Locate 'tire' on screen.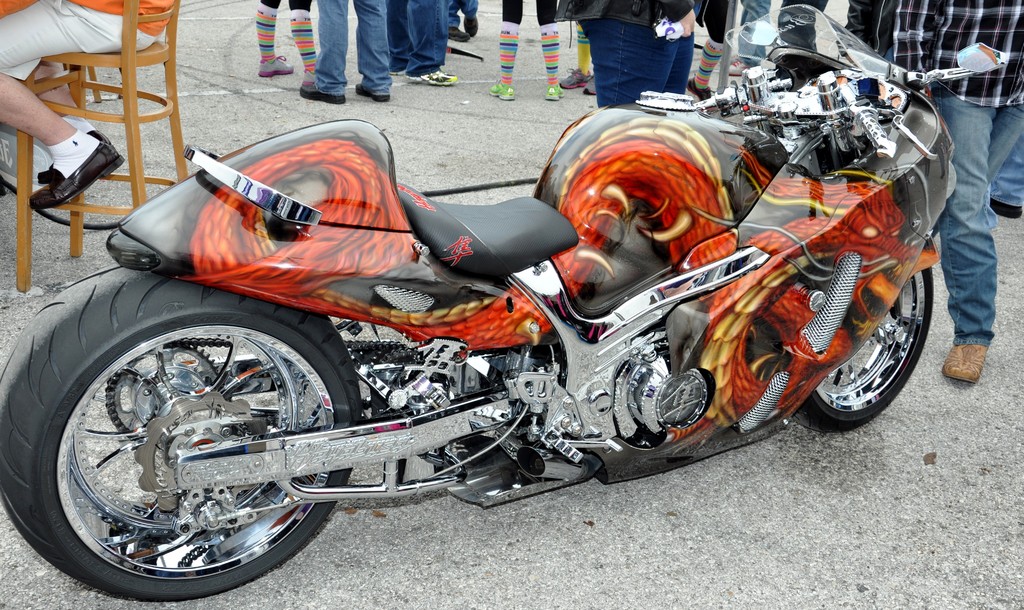
On screen at BBox(797, 267, 931, 429).
